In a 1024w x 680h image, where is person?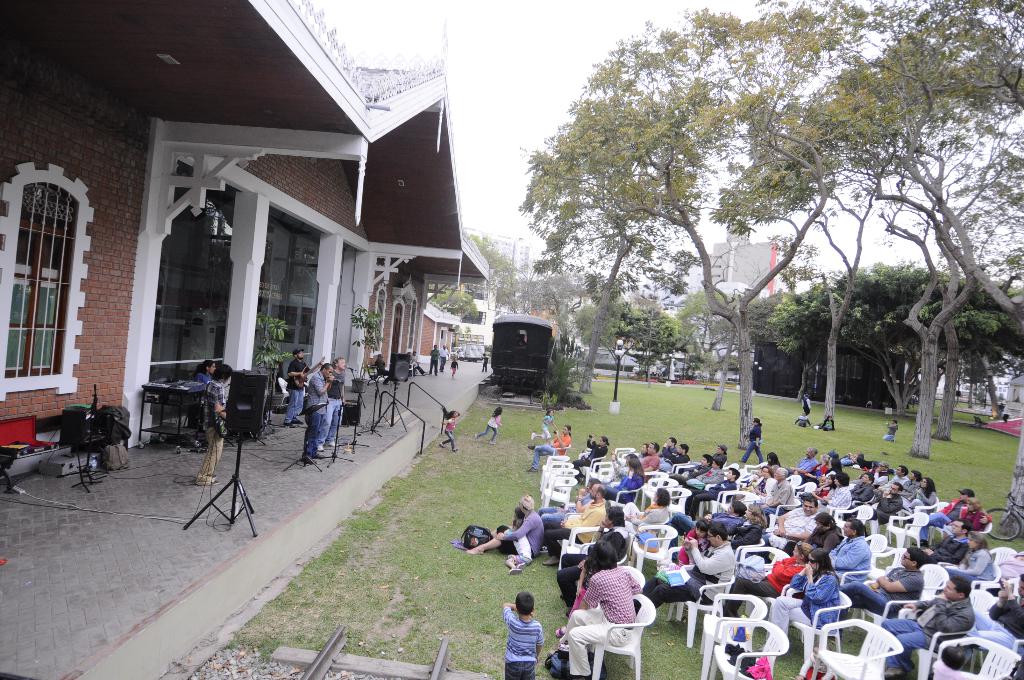
bbox(522, 425, 576, 469).
